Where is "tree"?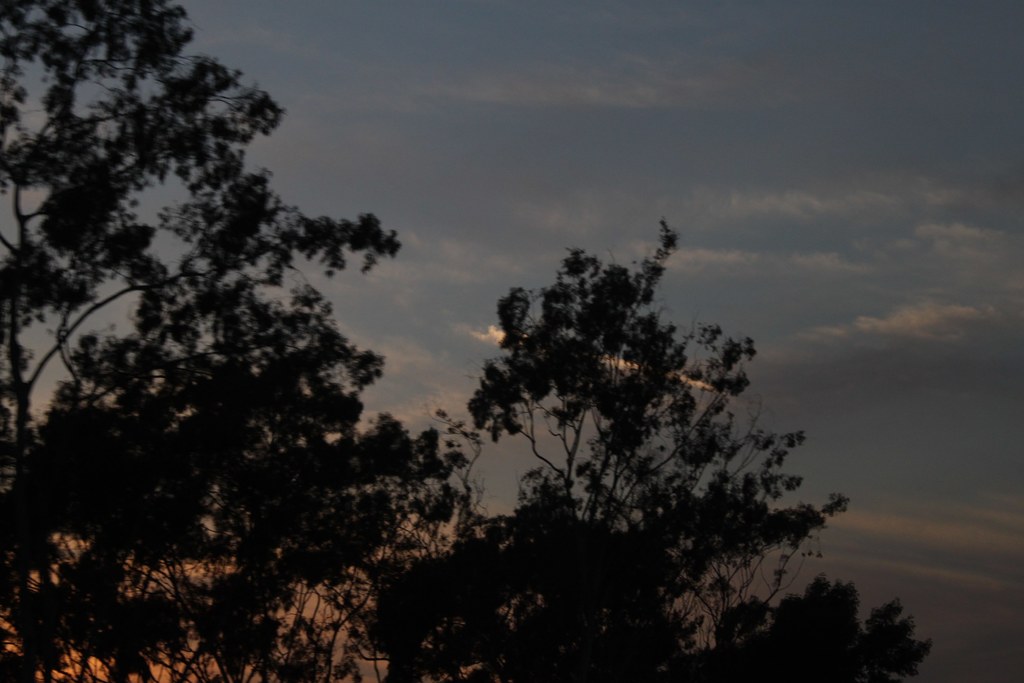
<bbox>461, 220, 932, 682</bbox>.
